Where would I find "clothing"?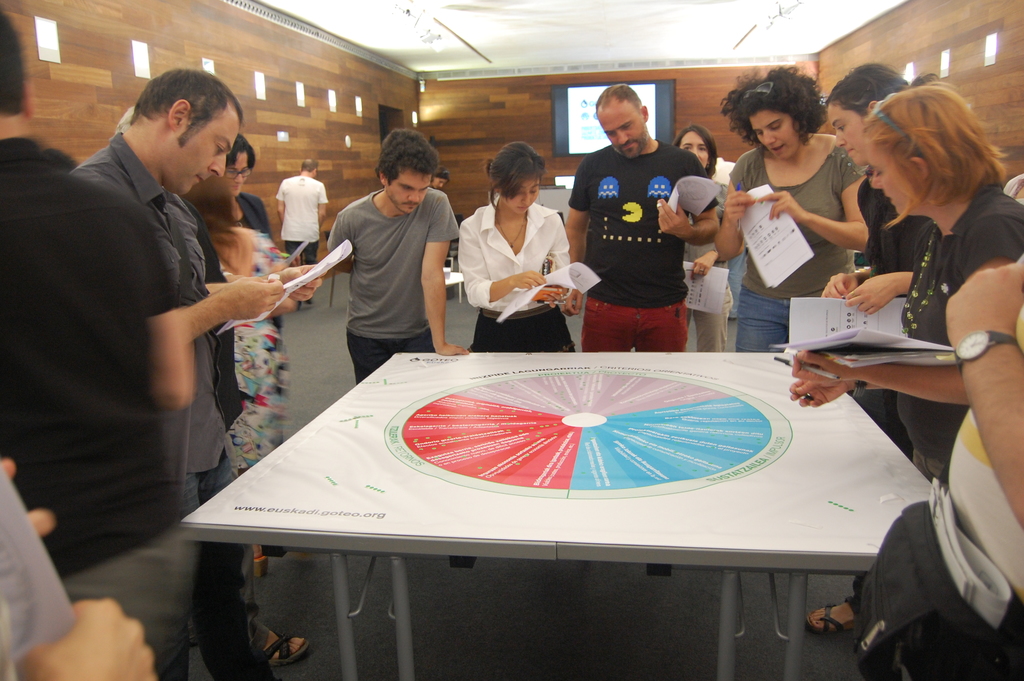
At [x1=683, y1=168, x2=740, y2=322].
